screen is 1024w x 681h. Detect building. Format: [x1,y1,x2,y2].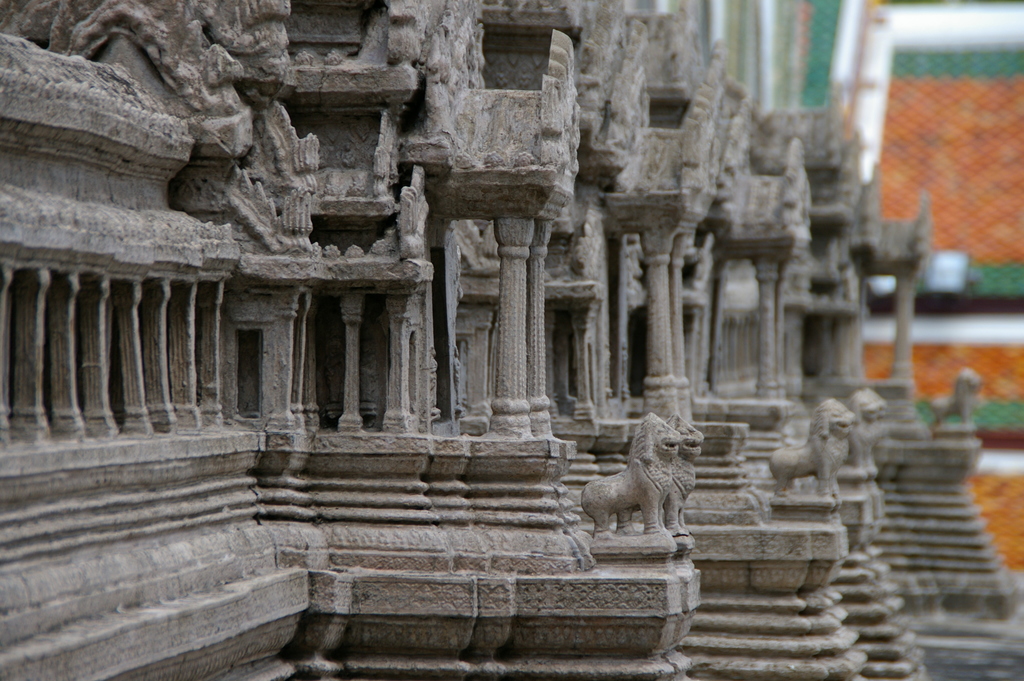
[0,0,1023,680].
